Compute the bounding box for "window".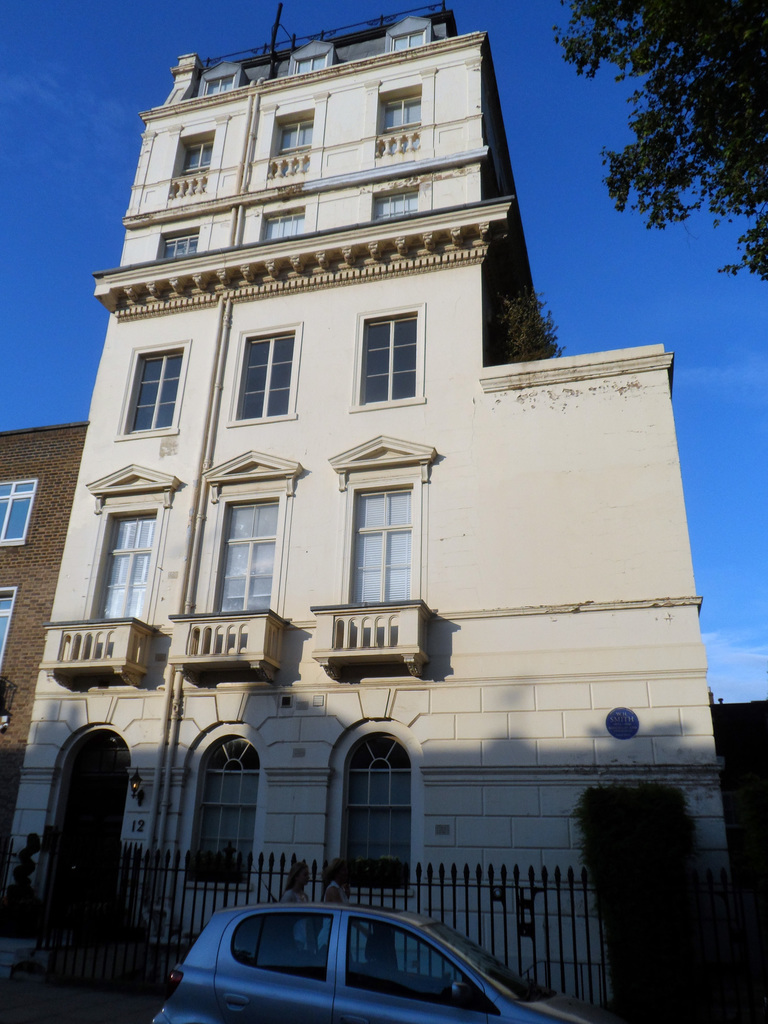
Rect(359, 296, 432, 394).
